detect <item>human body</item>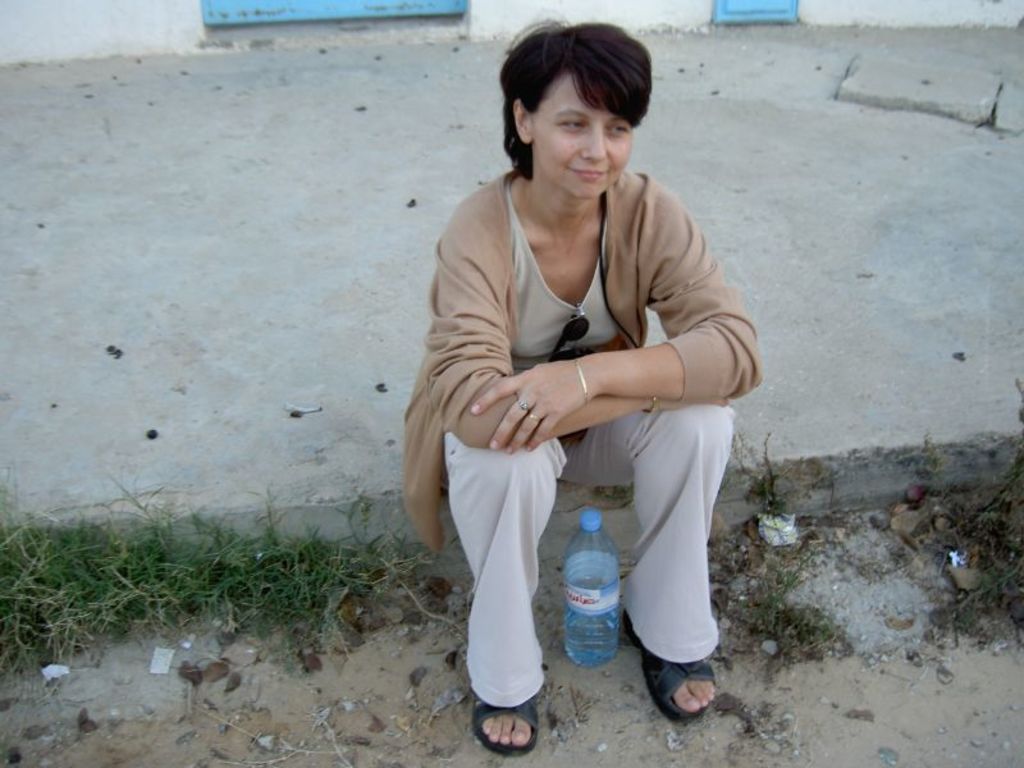
<box>415,88,751,714</box>
